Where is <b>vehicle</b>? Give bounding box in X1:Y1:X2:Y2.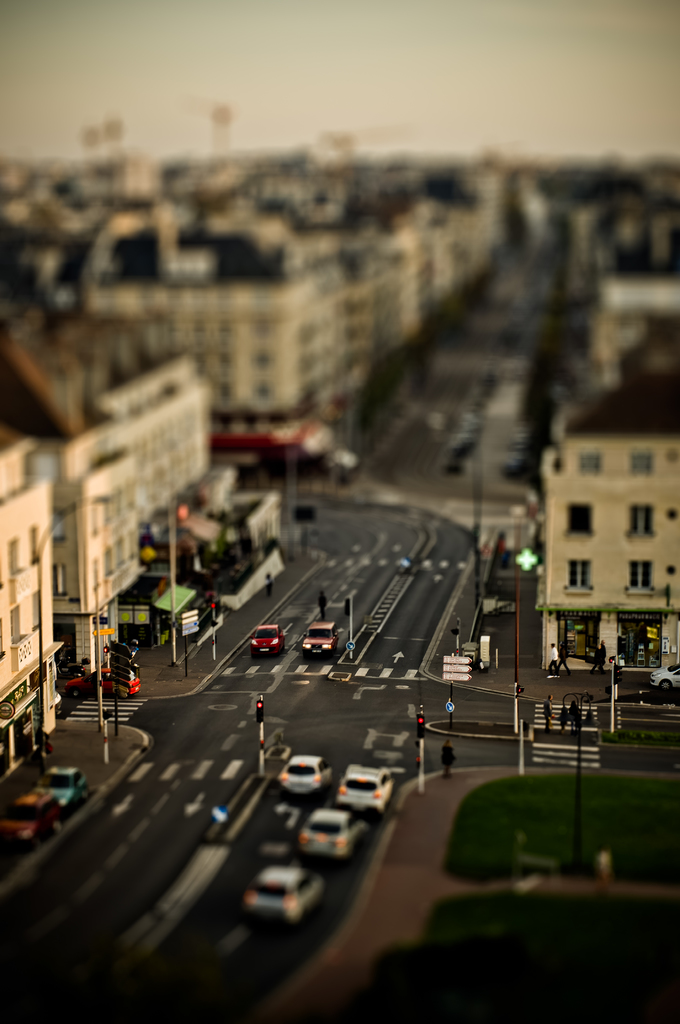
278:749:325:795.
